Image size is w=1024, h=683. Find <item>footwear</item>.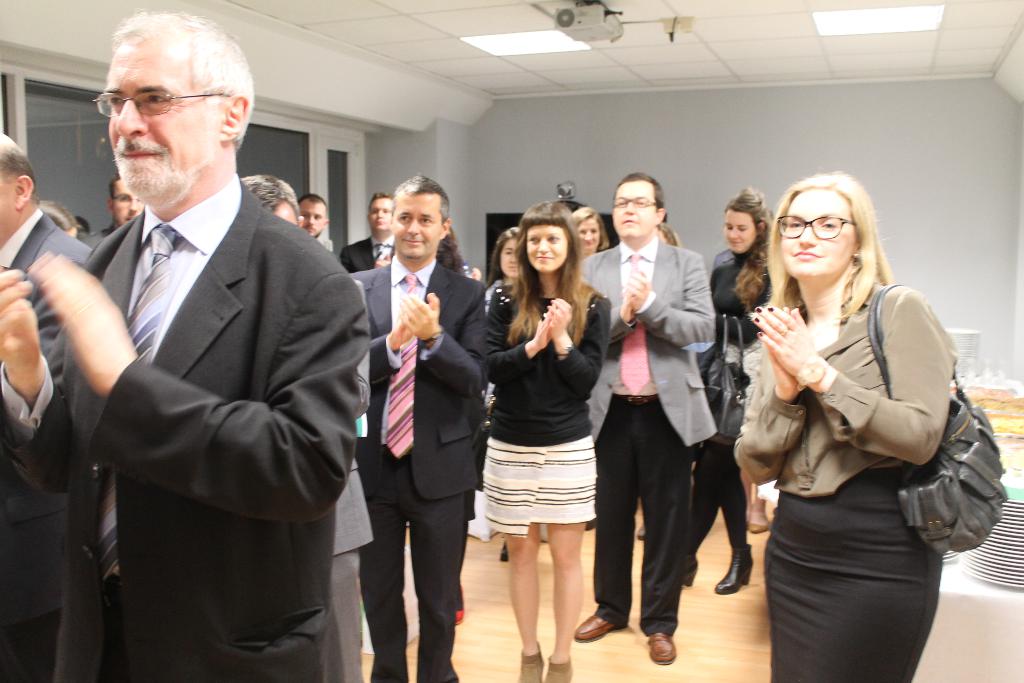
pyautogui.locateOnScreen(574, 616, 611, 637).
